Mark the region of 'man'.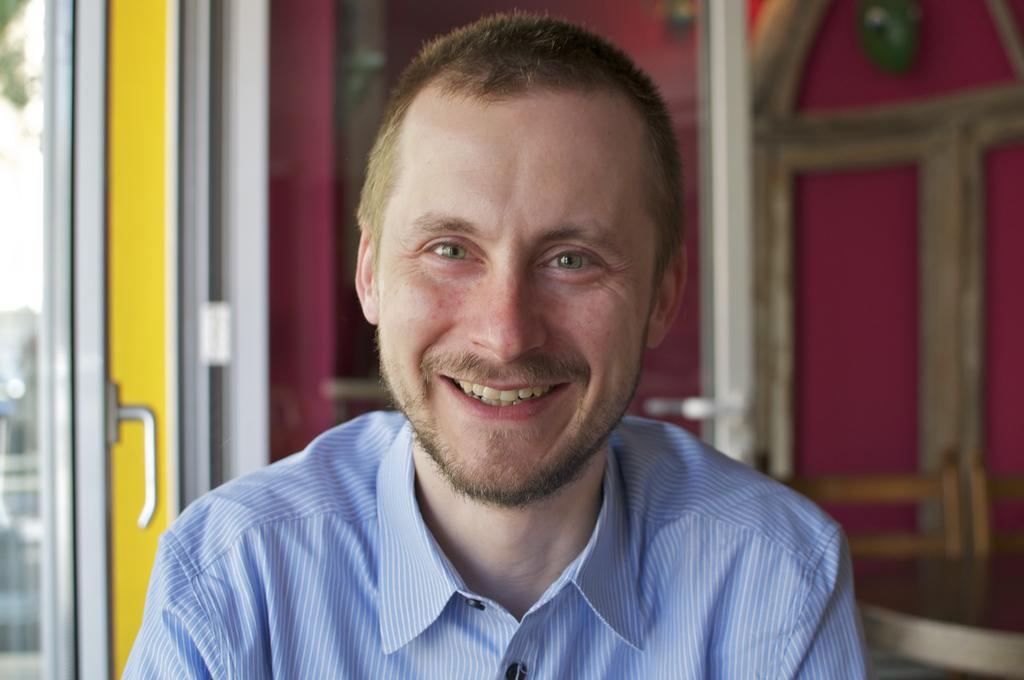
Region: 124, 10, 870, 679.
